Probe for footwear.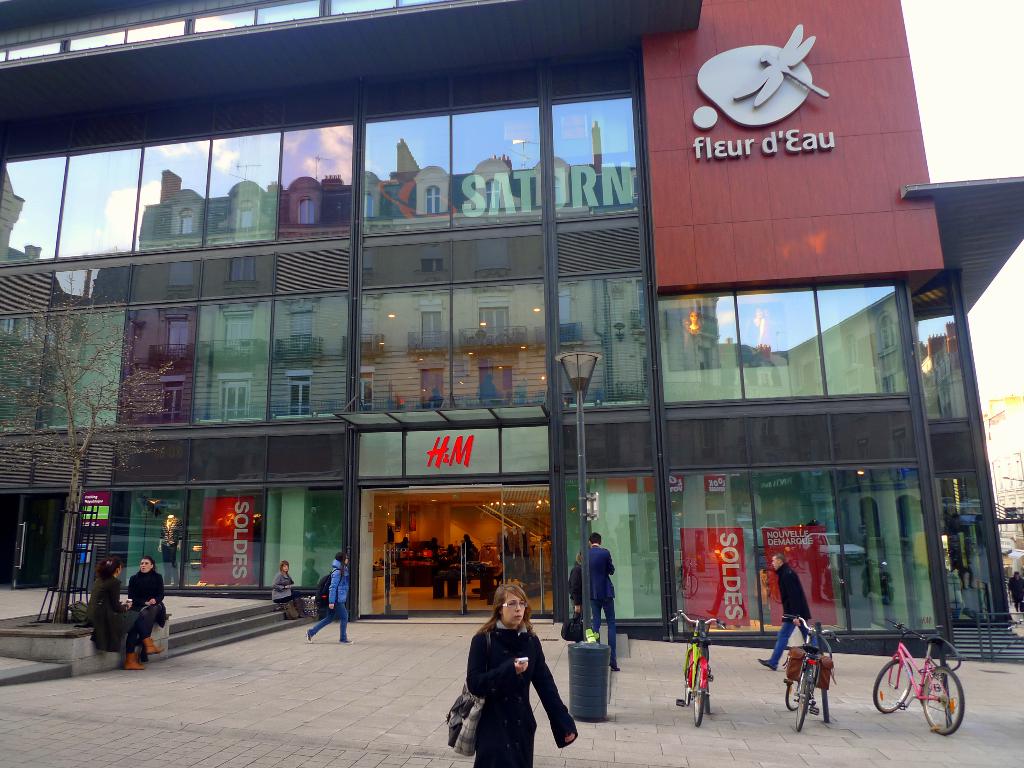
Probe result: x1=145, y1=641, x2=162, y2=660.
